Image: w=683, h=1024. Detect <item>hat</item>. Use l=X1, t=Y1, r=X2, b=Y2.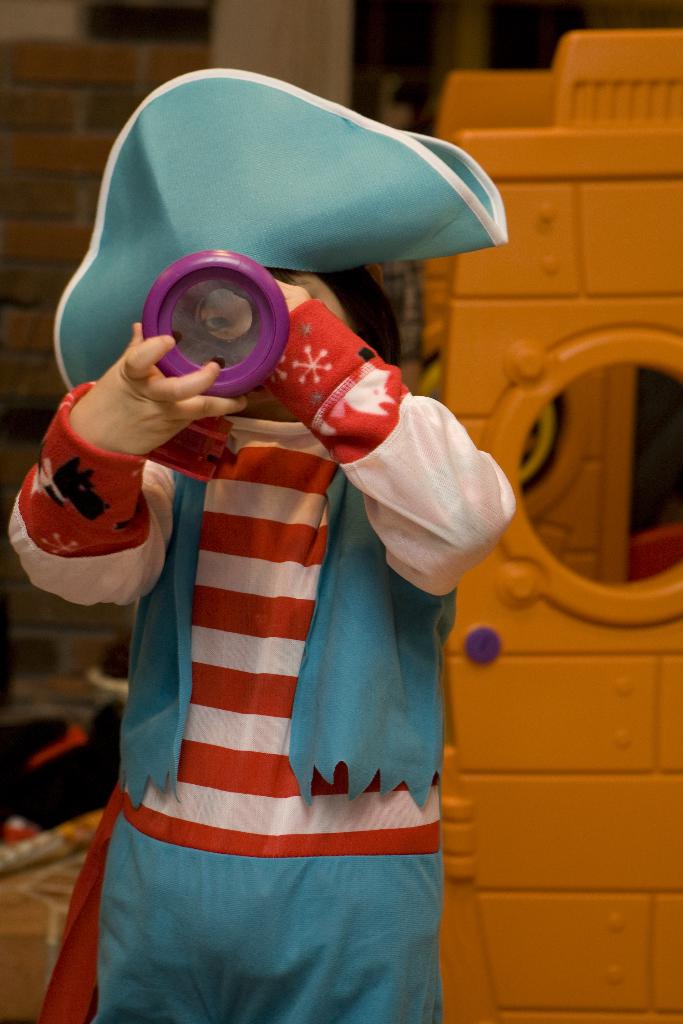
l=56, t=64, r=504, b=390.
